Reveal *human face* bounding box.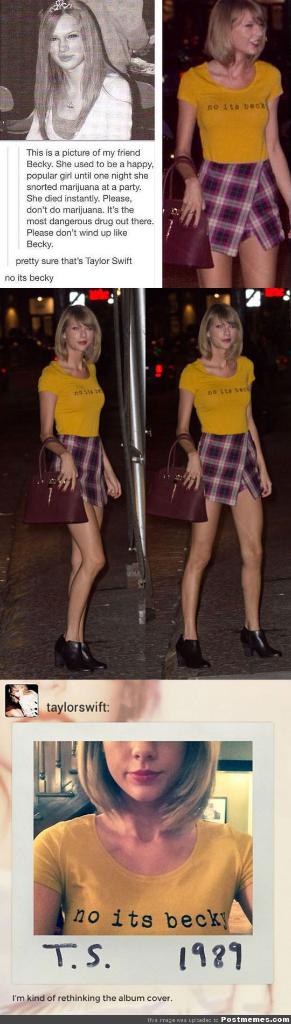
Revealed: [99,737,192,805].
